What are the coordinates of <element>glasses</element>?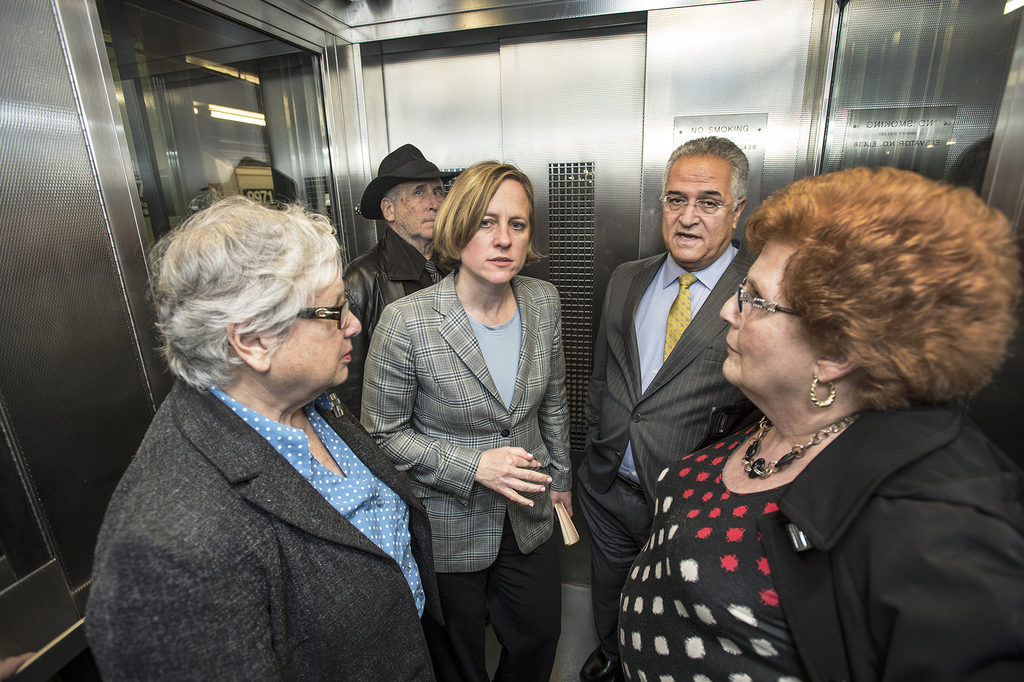
296/291/353/334.
